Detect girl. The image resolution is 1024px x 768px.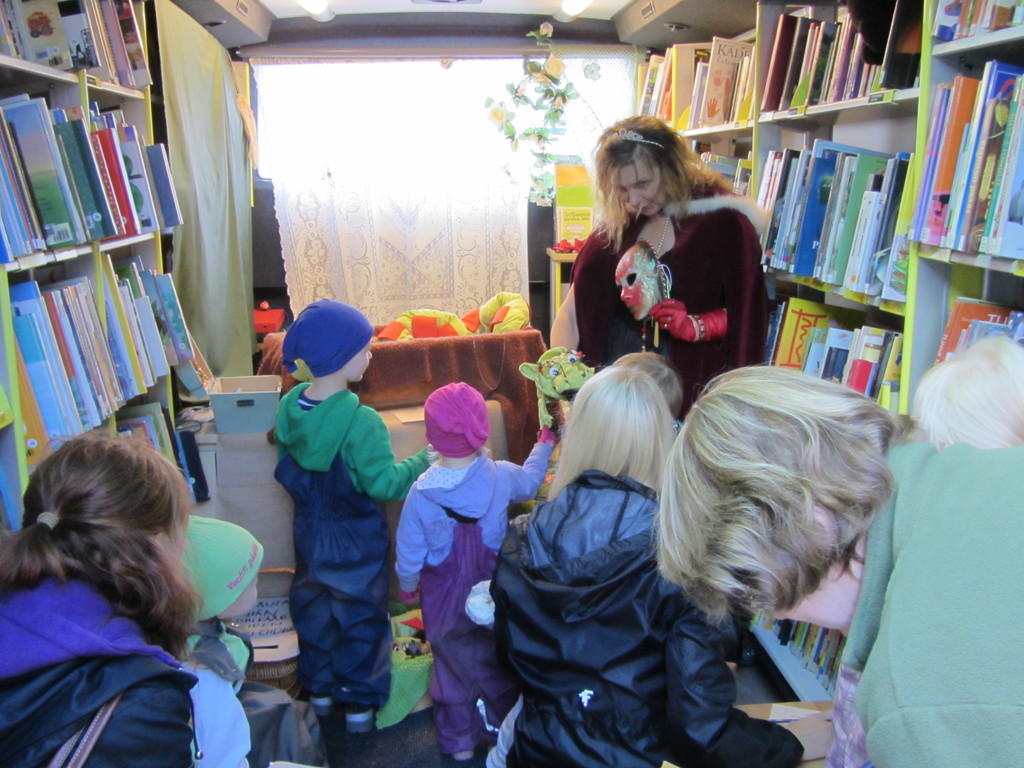
{"x1": 548, "y1": 108, "x2": 778, "y2": 424}.
